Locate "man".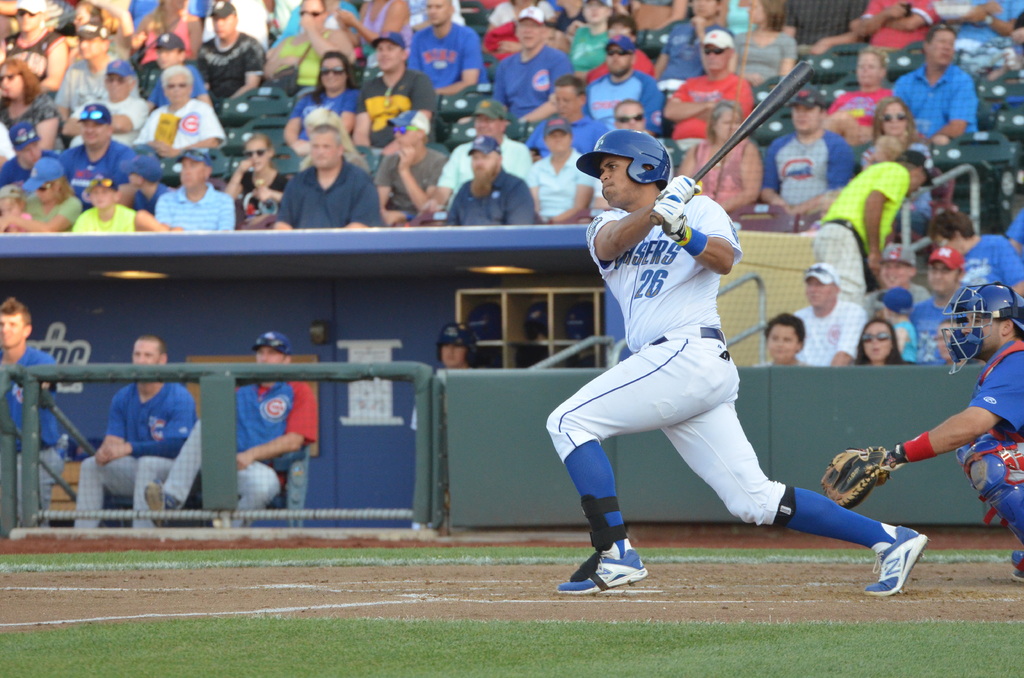
Bounding box: (left=895, top=24, right=971, bottom=159).
